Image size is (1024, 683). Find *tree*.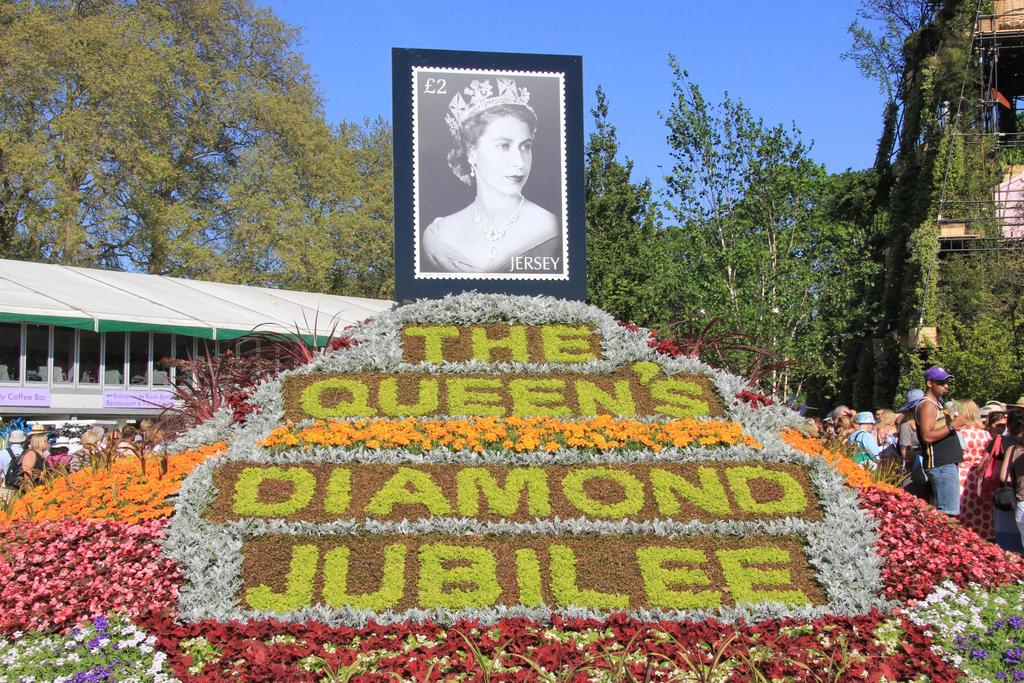
bbox=[575, 83, 672, 330].
